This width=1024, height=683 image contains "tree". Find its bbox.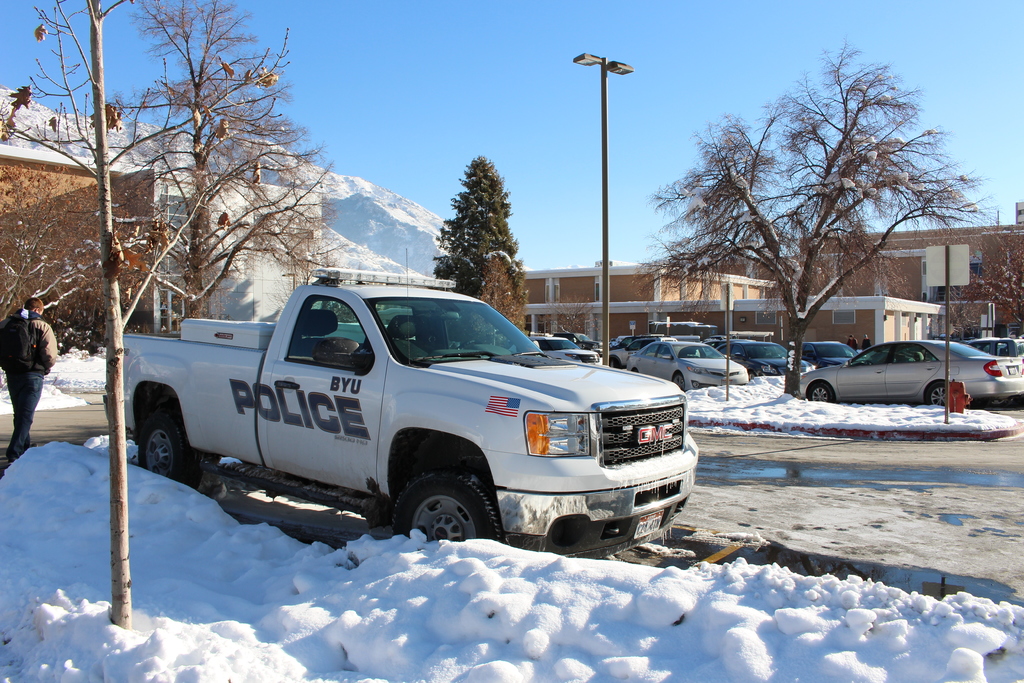
bbox(636, 58, 984, 370).
